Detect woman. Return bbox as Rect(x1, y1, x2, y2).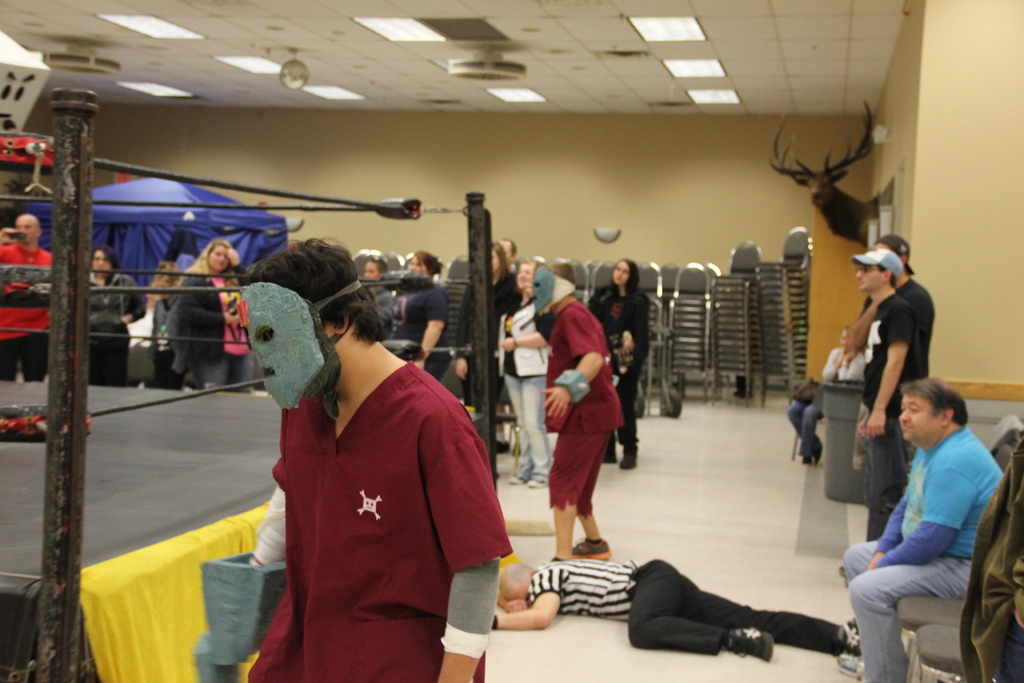
Rect(492, 252, 556, 493).
